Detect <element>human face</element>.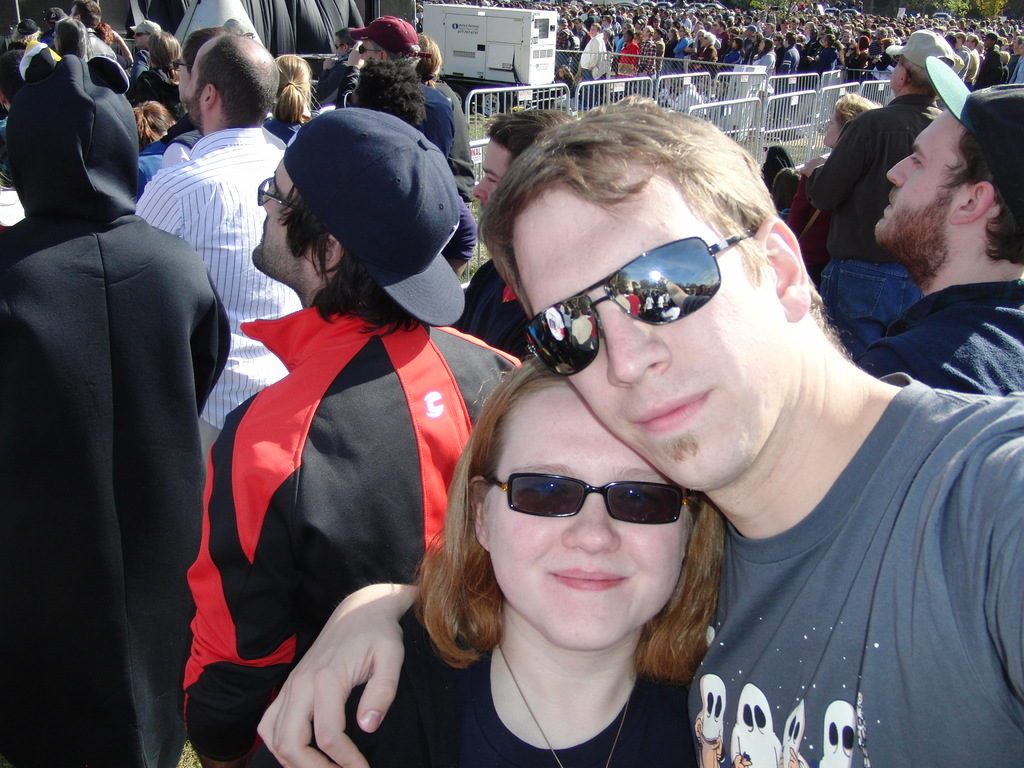
Detected at [left=510, top=184, right=787, bottom=492].
